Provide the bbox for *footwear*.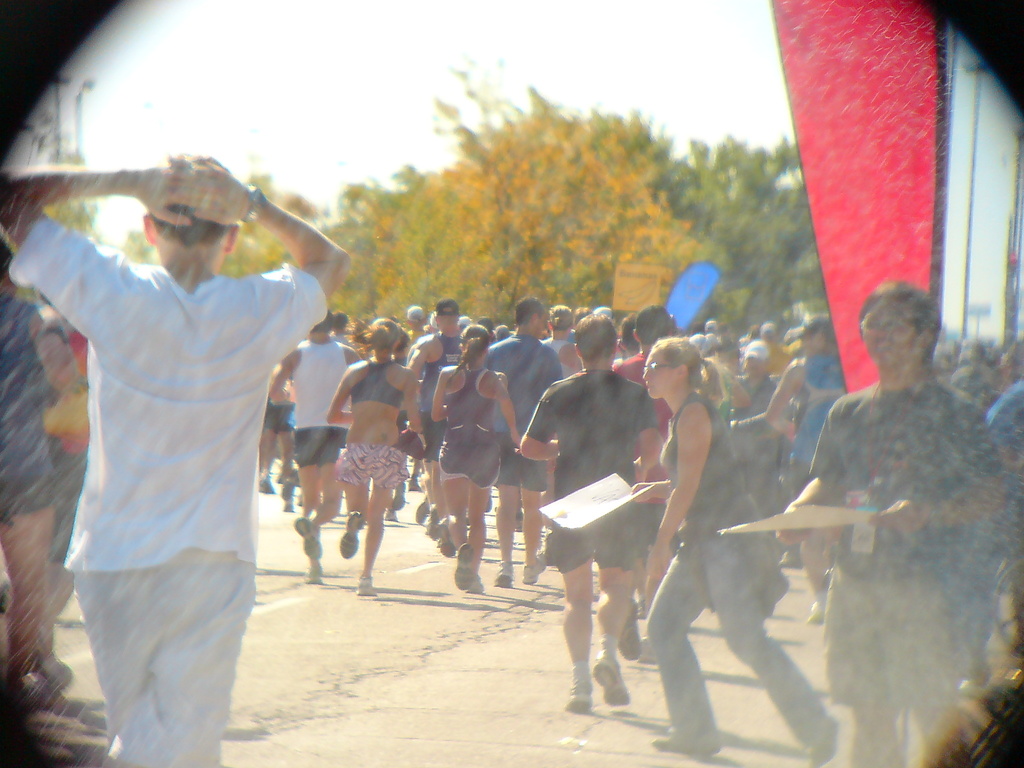
<region>342, 508, 359, 563</region>.
